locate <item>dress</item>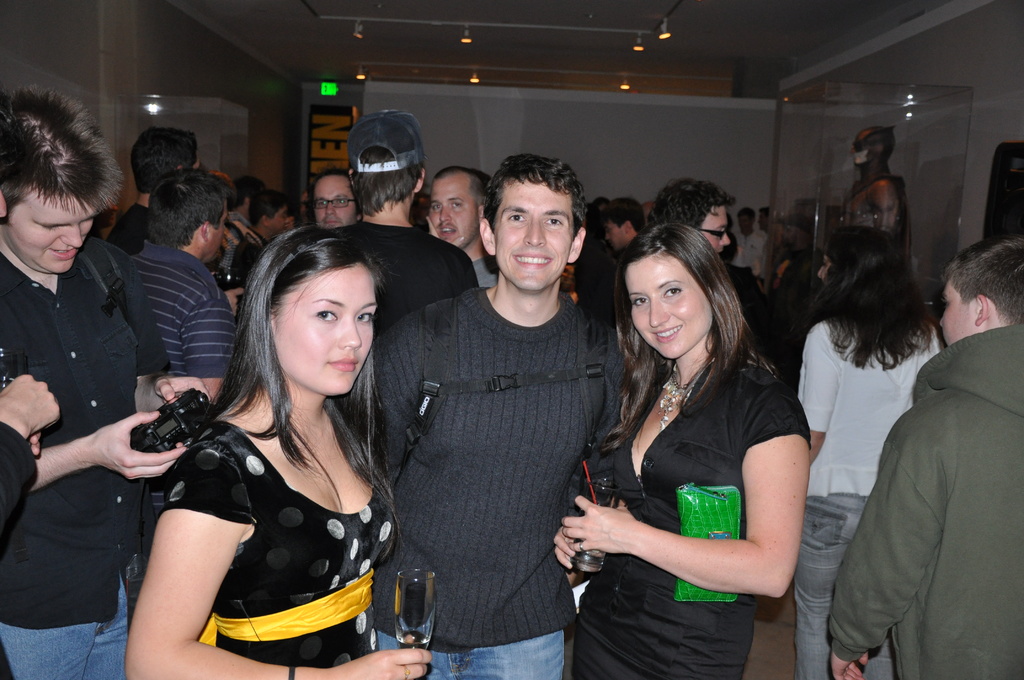
<bbox>157, 422, 395, 670</bbox>
